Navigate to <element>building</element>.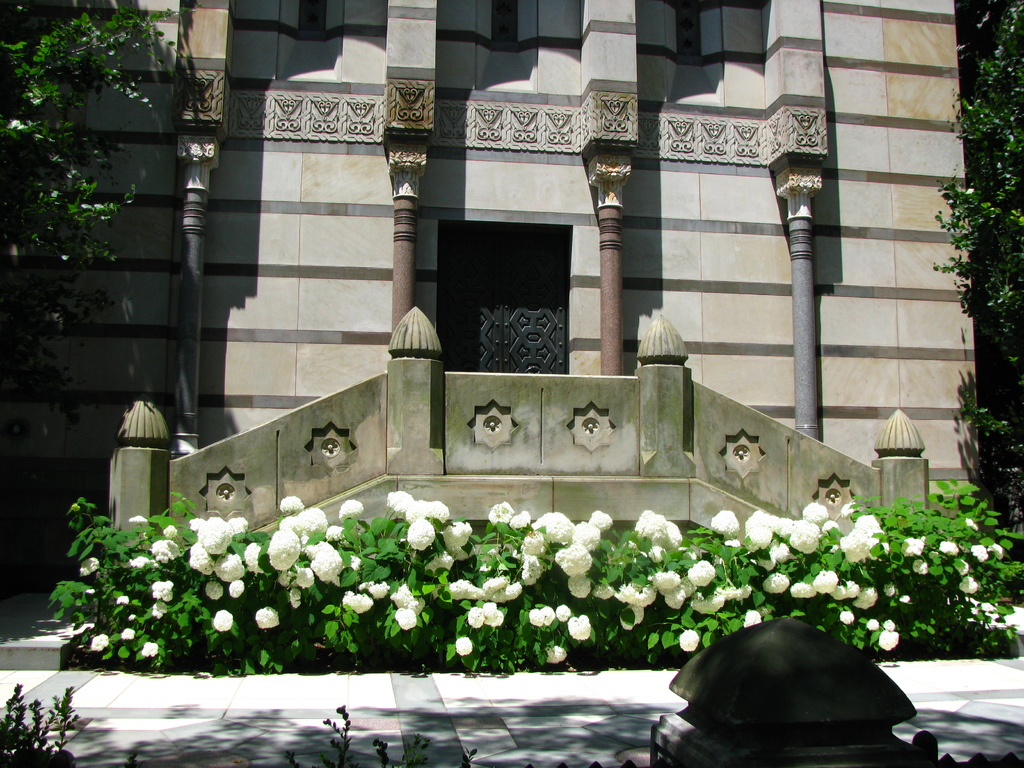
Navigation target: (0, 1, 1023, 685).
